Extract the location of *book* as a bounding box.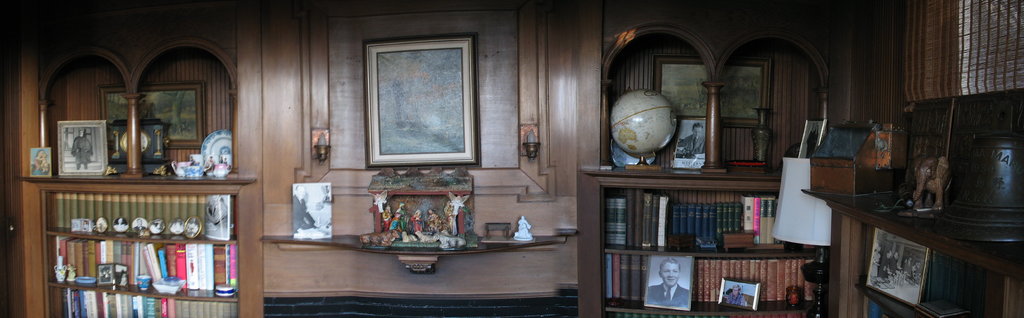
x1=146 y1=244 x2=162 y2=278.
